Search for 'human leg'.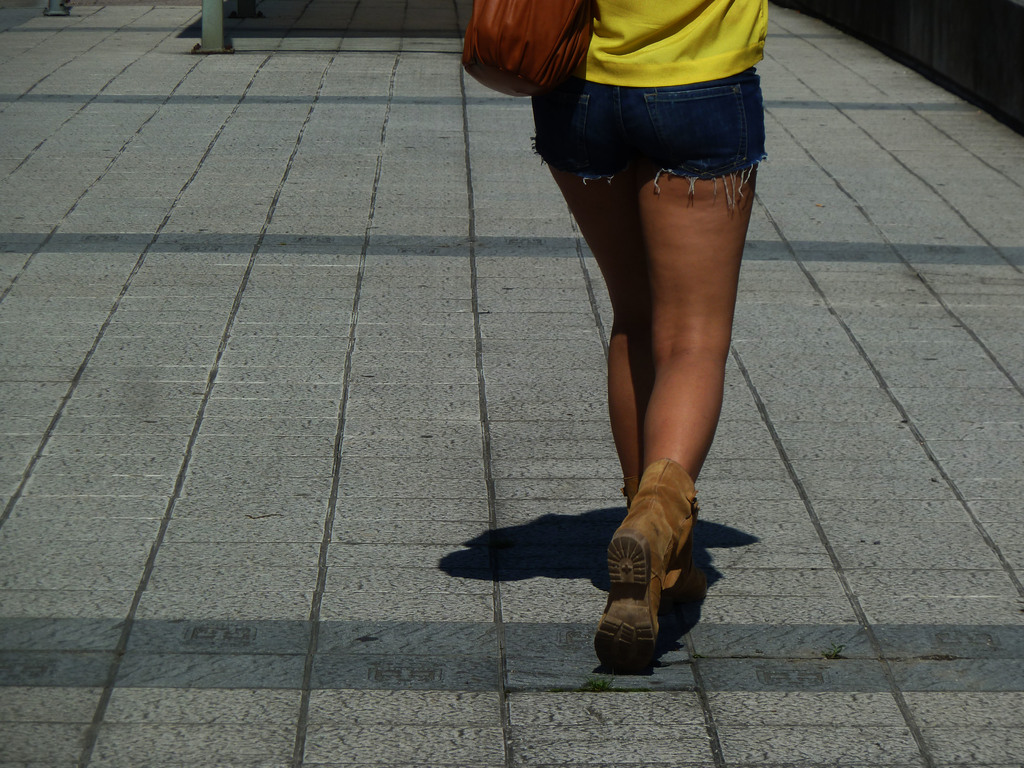
Found at Rect(591, 68, 760, 678).
